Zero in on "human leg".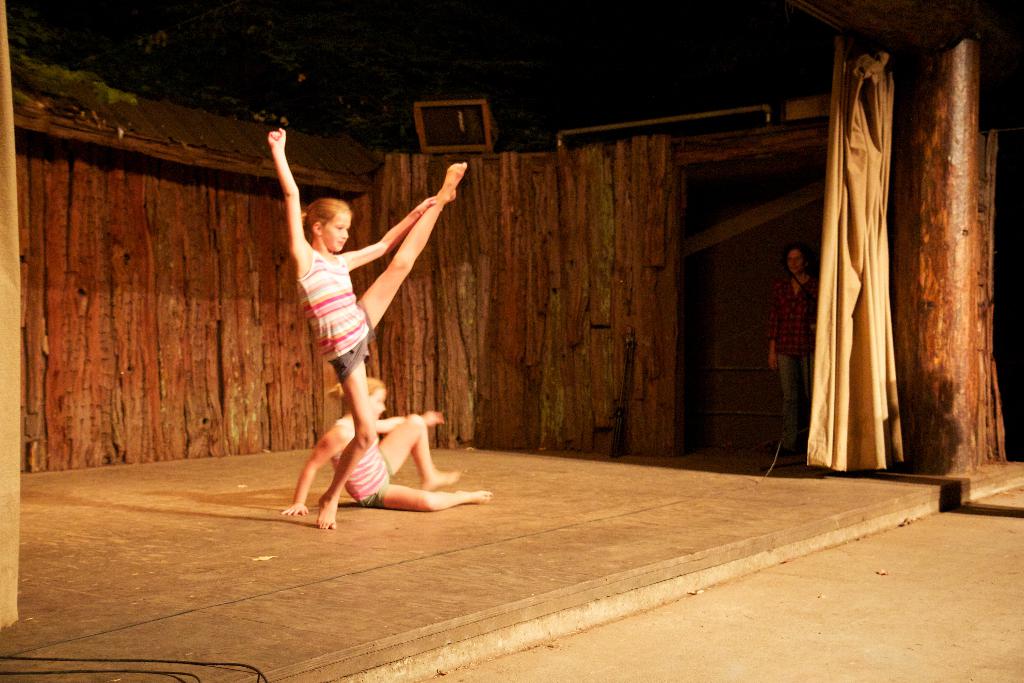
Zeroed in: <region>778, 356, 797, 447</region>.
